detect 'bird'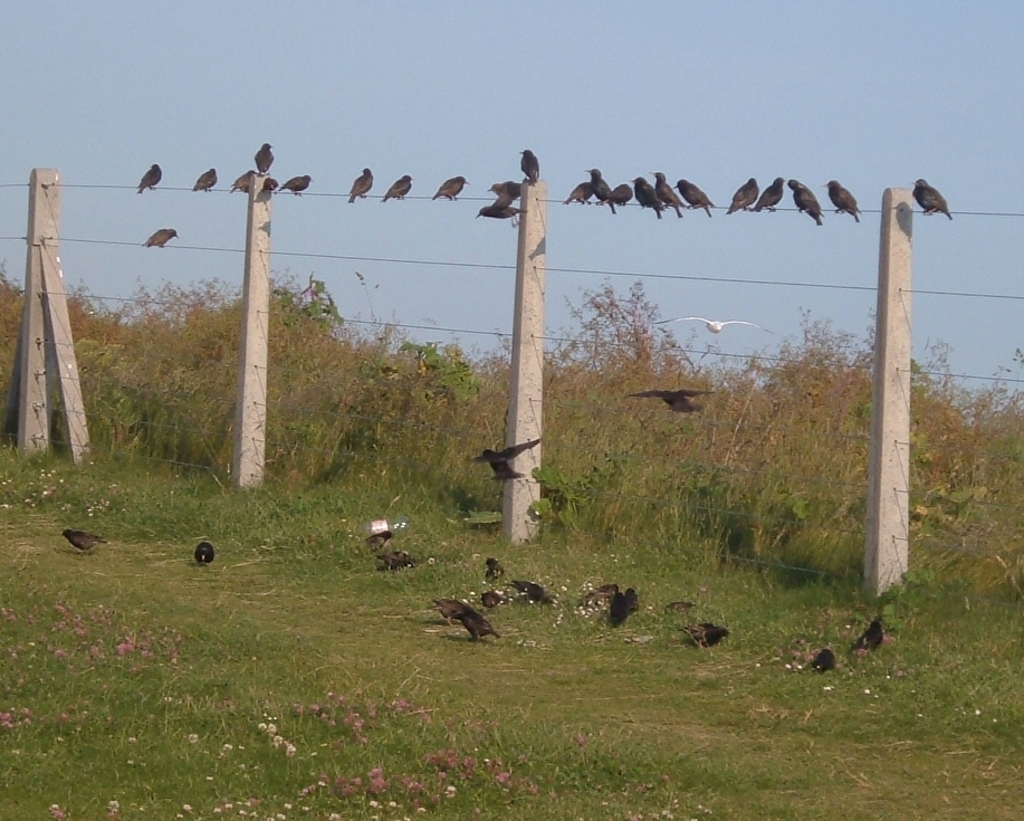
(354, 531, 394, 548)
